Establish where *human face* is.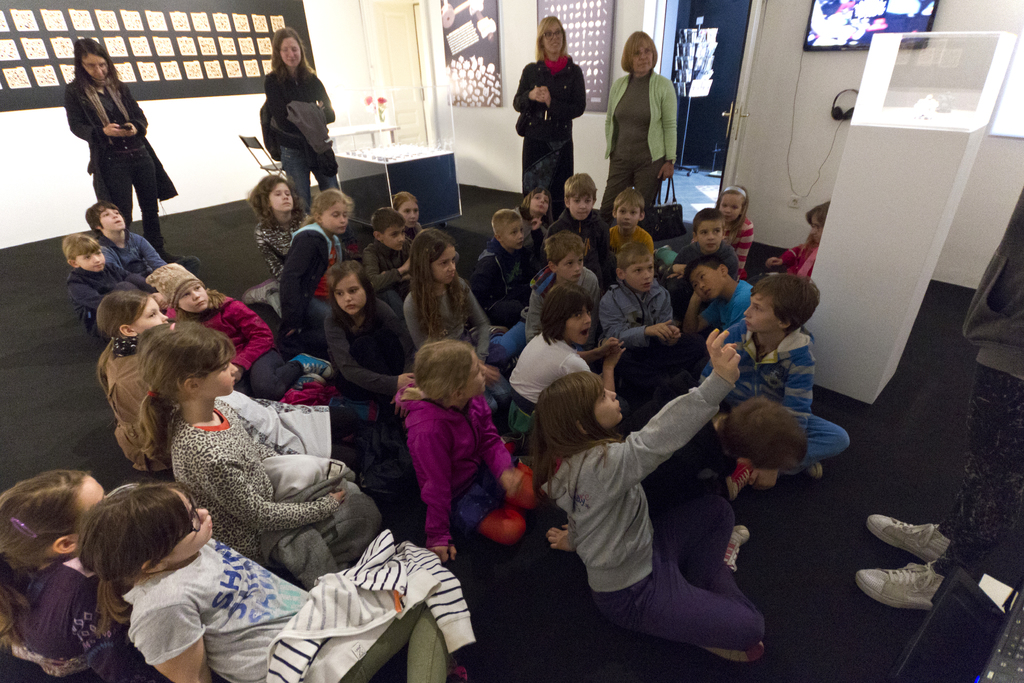
Established at detection(269, 183, 292, 212).
